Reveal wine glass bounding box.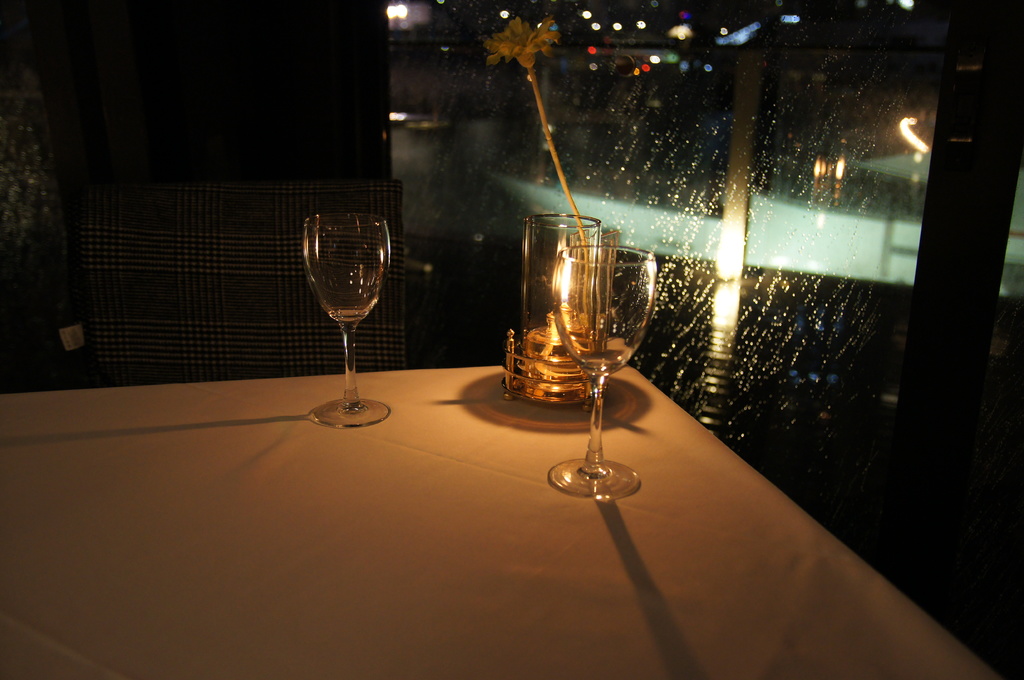
Revealed: Rect(301, 214, 393, 422).
